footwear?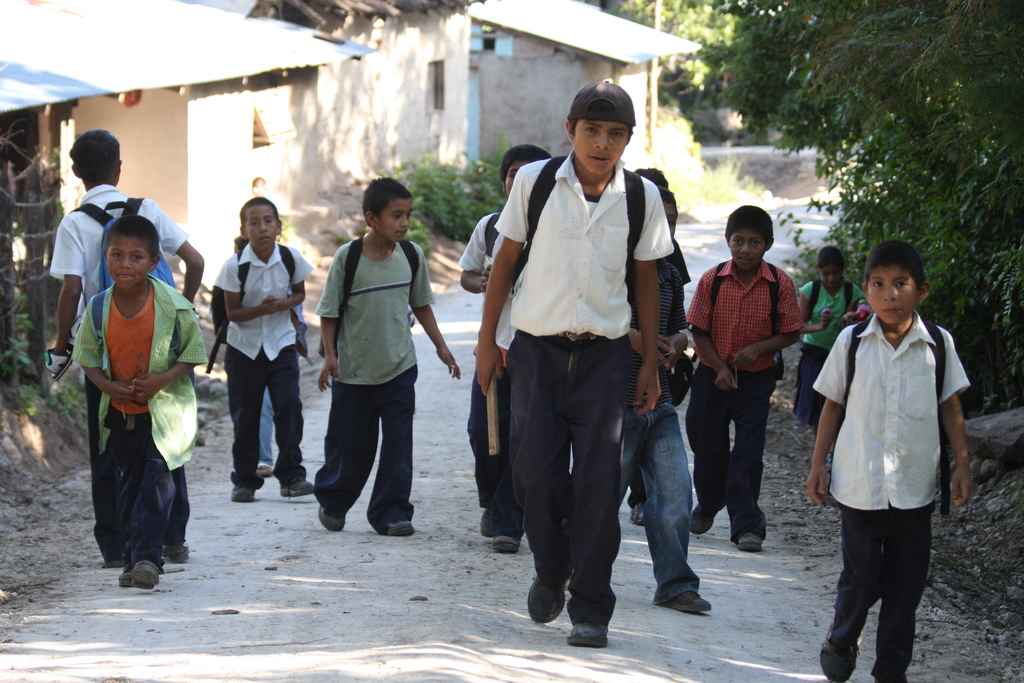
{"left": 114, "top": 566, "right": 138, "bottom": 586}
